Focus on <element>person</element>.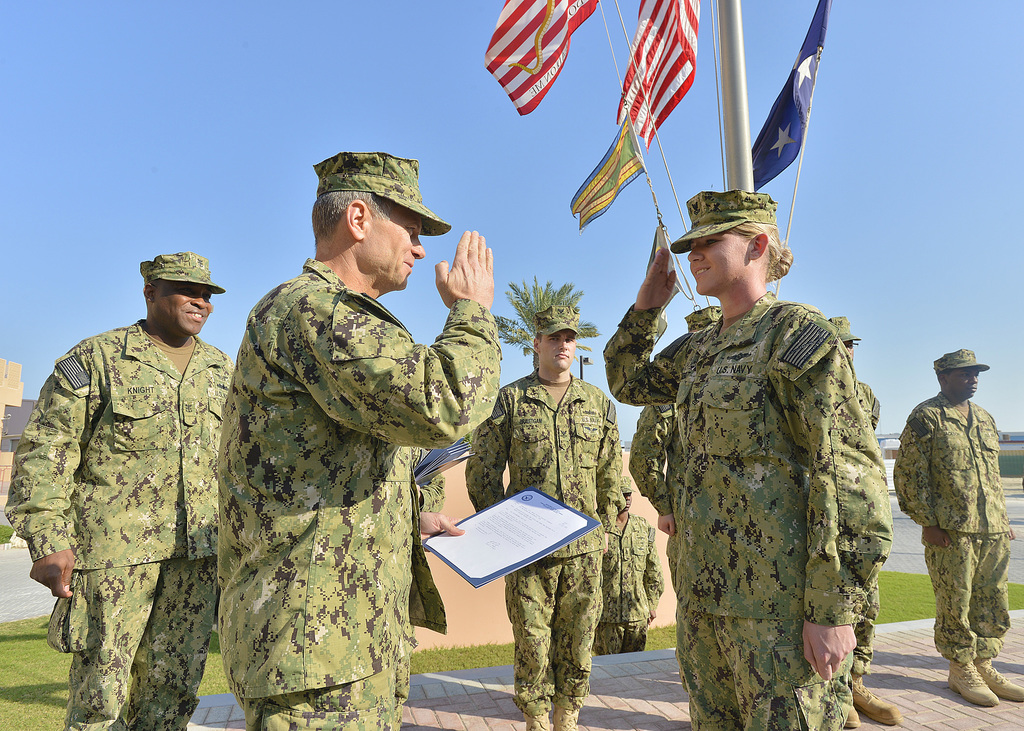
Focused at <box>598,484,673,650</box>.
